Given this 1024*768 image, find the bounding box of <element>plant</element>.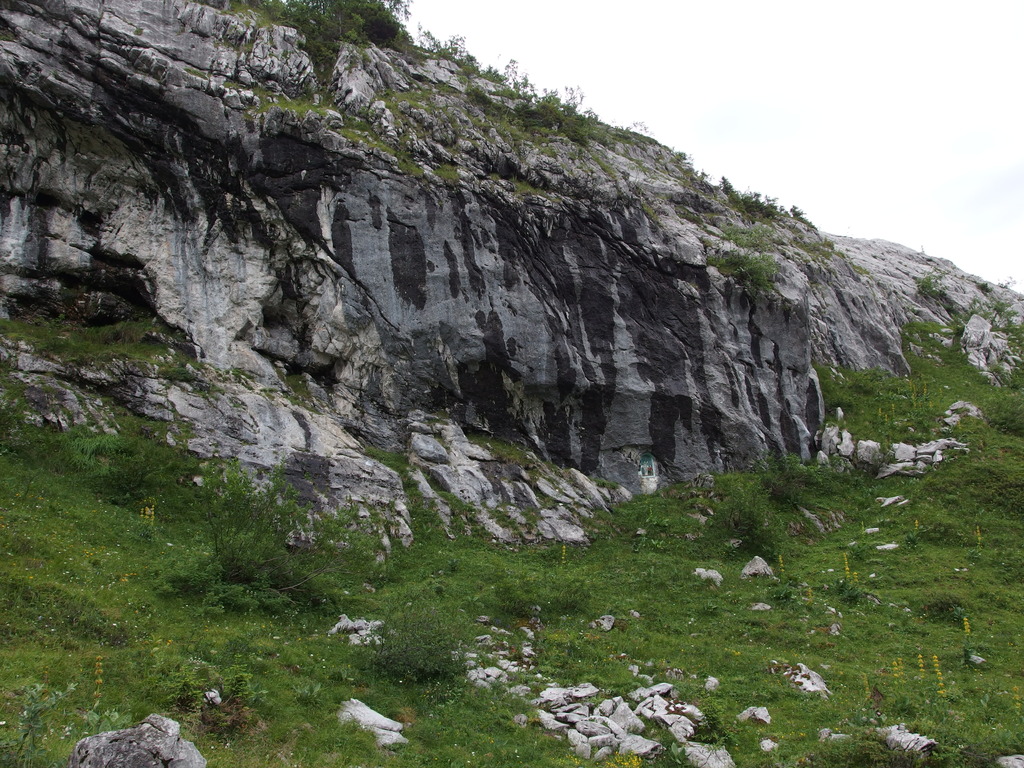
(165,460,329,618).
